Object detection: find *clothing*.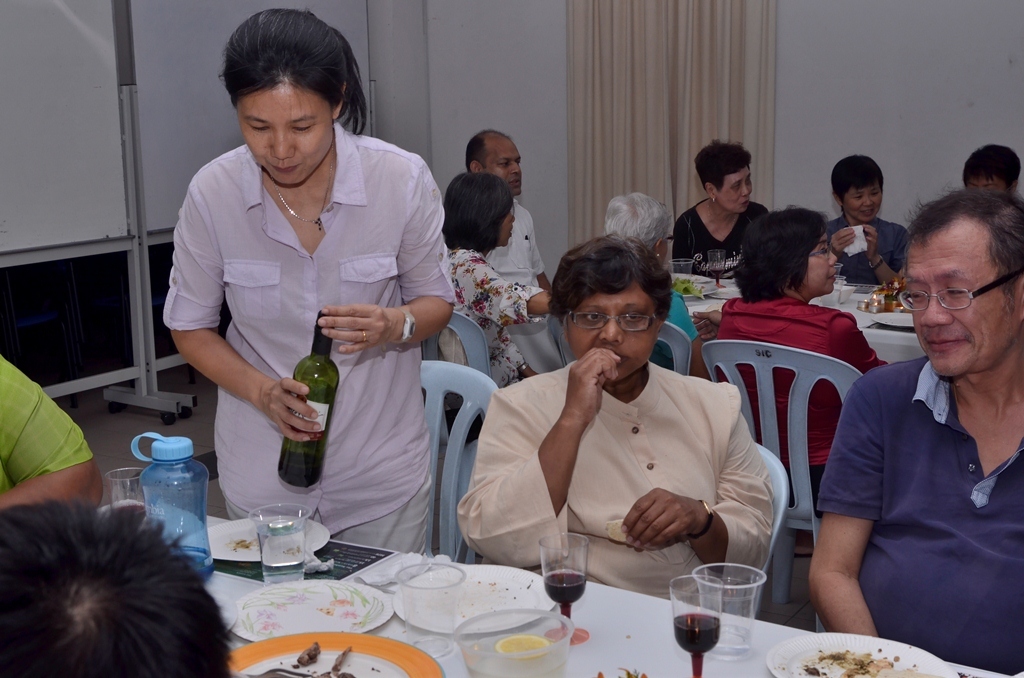
[x1=486, y1=199, x2=566, y2=367].
